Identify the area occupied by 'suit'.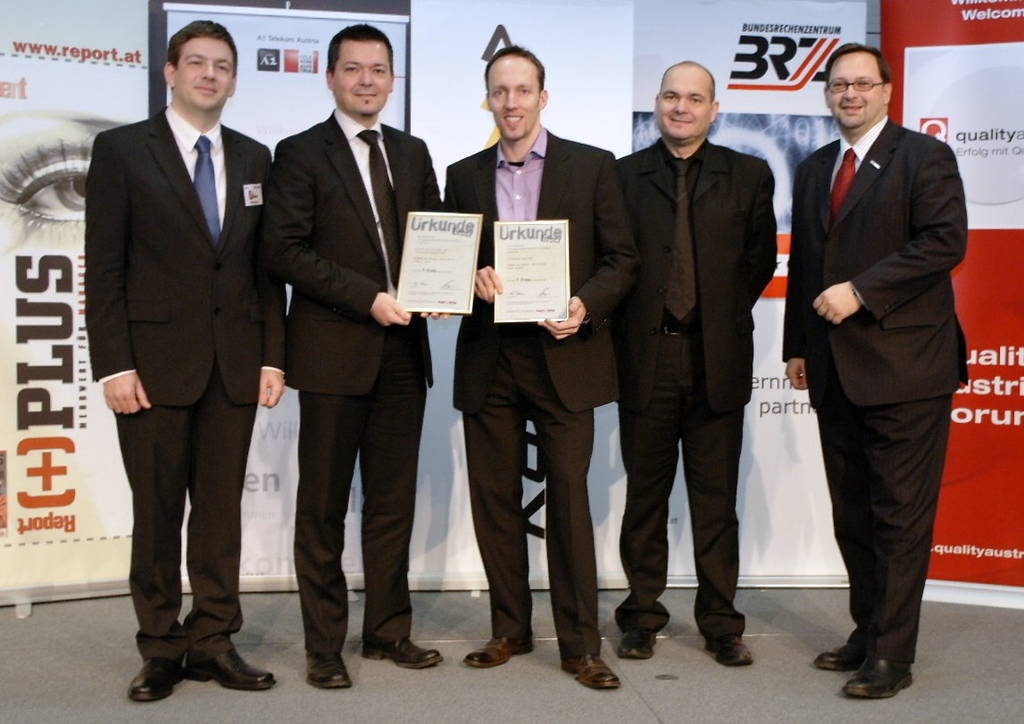
Area: (left=90, top=14, right=271, bottom=695).
